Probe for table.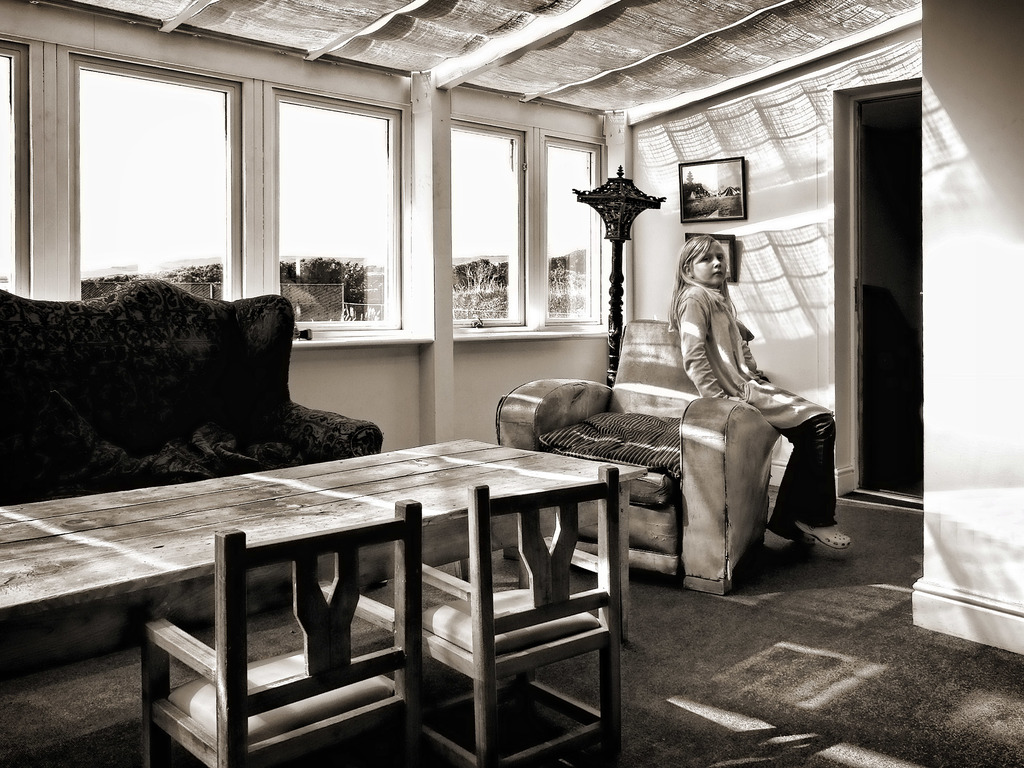
Probe result: x1=0, y1=428, x2=644, y2=767.
